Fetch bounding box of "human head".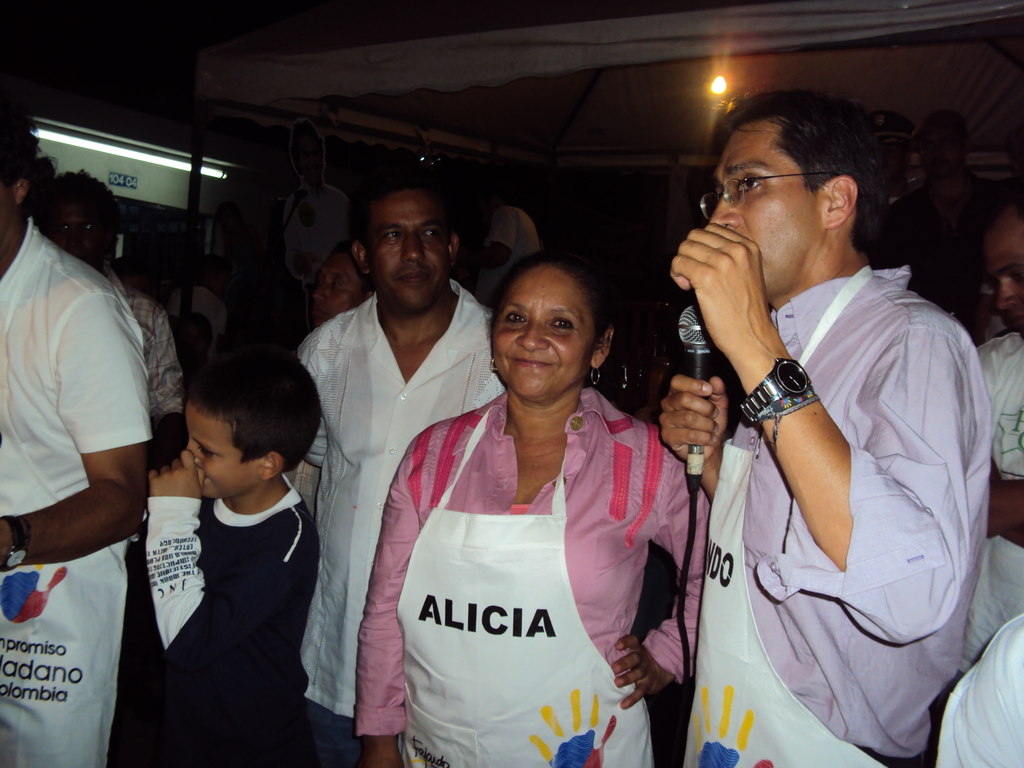
Bbox: x1=980 y1=192 x2=1023 y2=335.
